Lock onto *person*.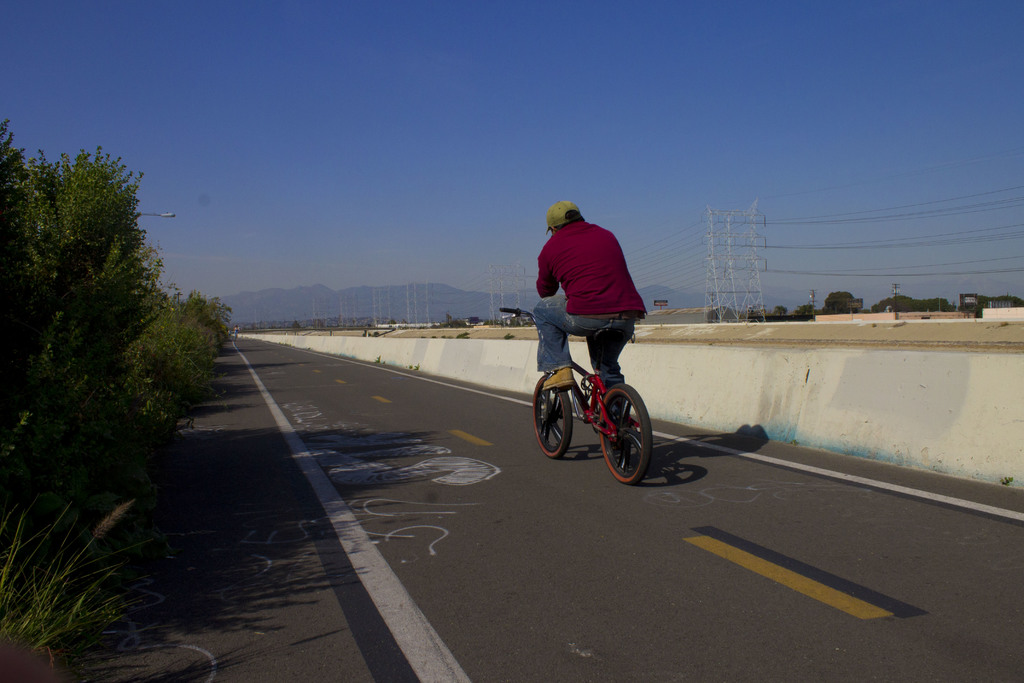
Locked: {"left": 531, "top": 202, "right": 646, "bottom": 393}.
